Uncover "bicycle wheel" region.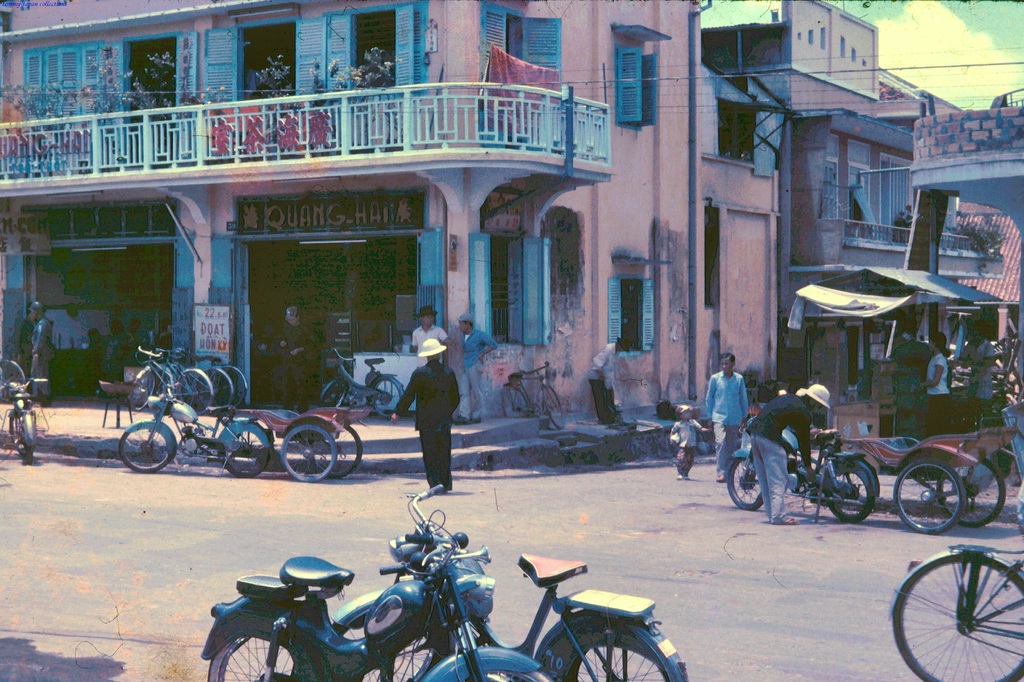
Uncovered: [left=131, top=367, right=154, bottom=409].
